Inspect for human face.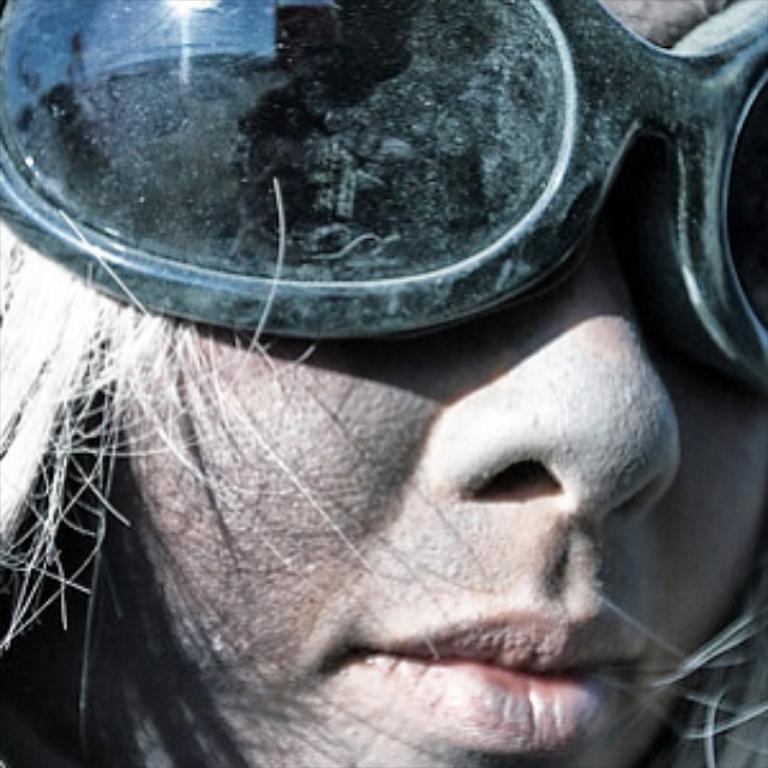
Inspection: {"left": 116, "top": 0, "right": 767, "bottom": 767}.
